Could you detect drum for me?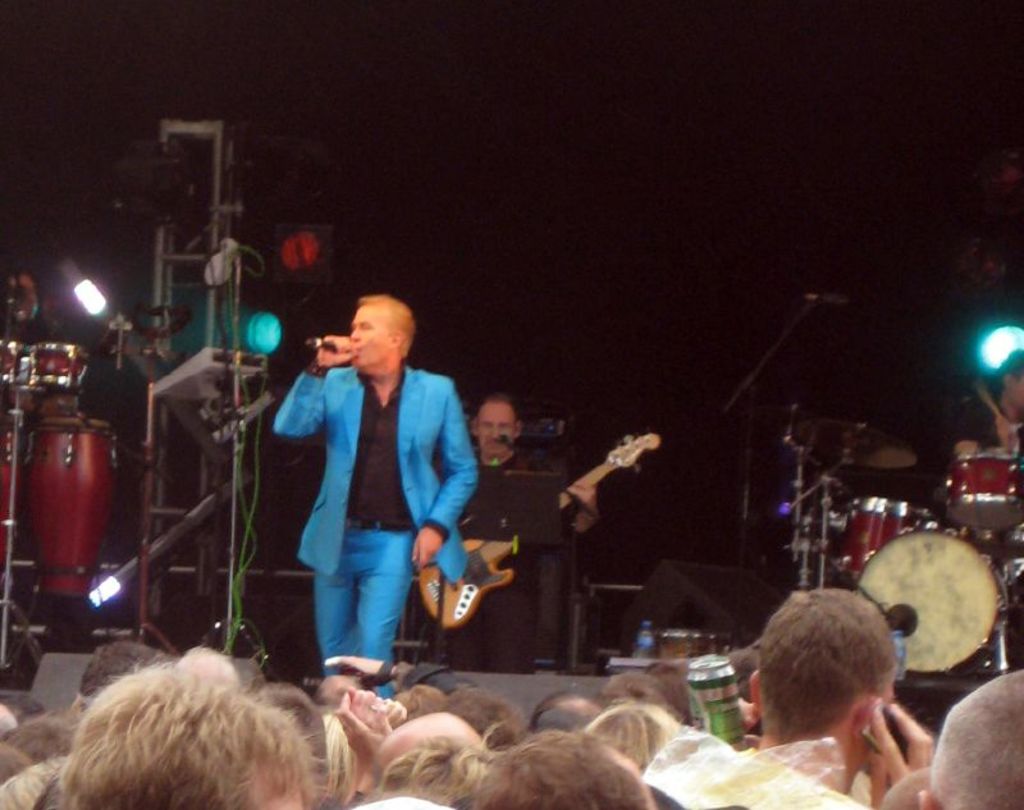
Detection result: <box>840,494,934,586</box>.
